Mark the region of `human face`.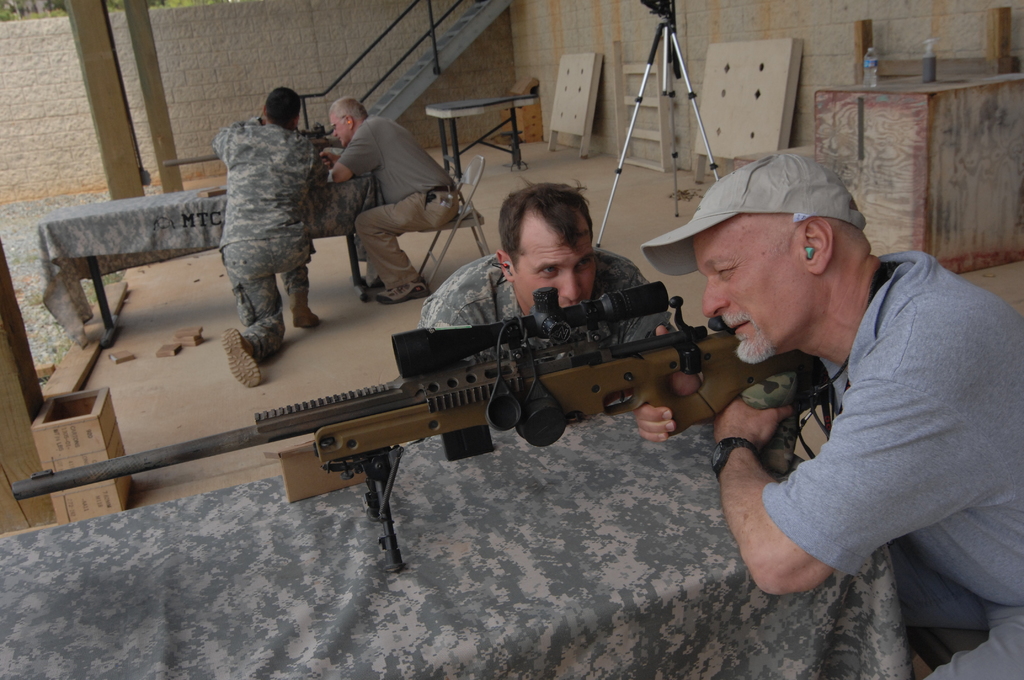
Region: {"x1": 701, "y1": 214, "x2": 806, "y2": 368}.
